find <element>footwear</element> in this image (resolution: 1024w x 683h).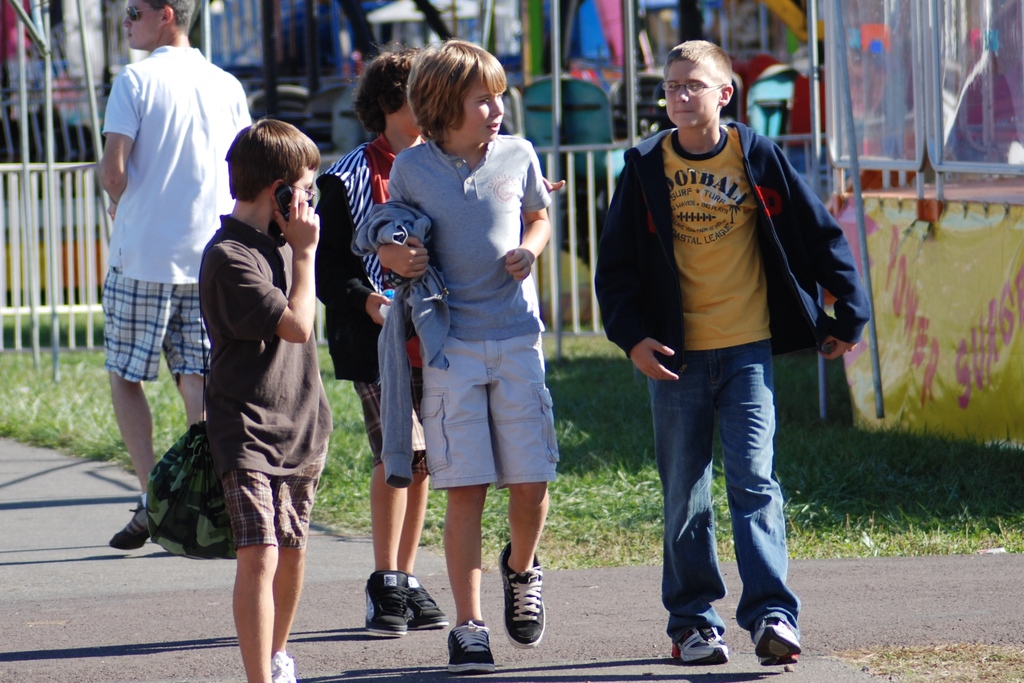
(x1=446, y1=621, x2=493, y2=676).
